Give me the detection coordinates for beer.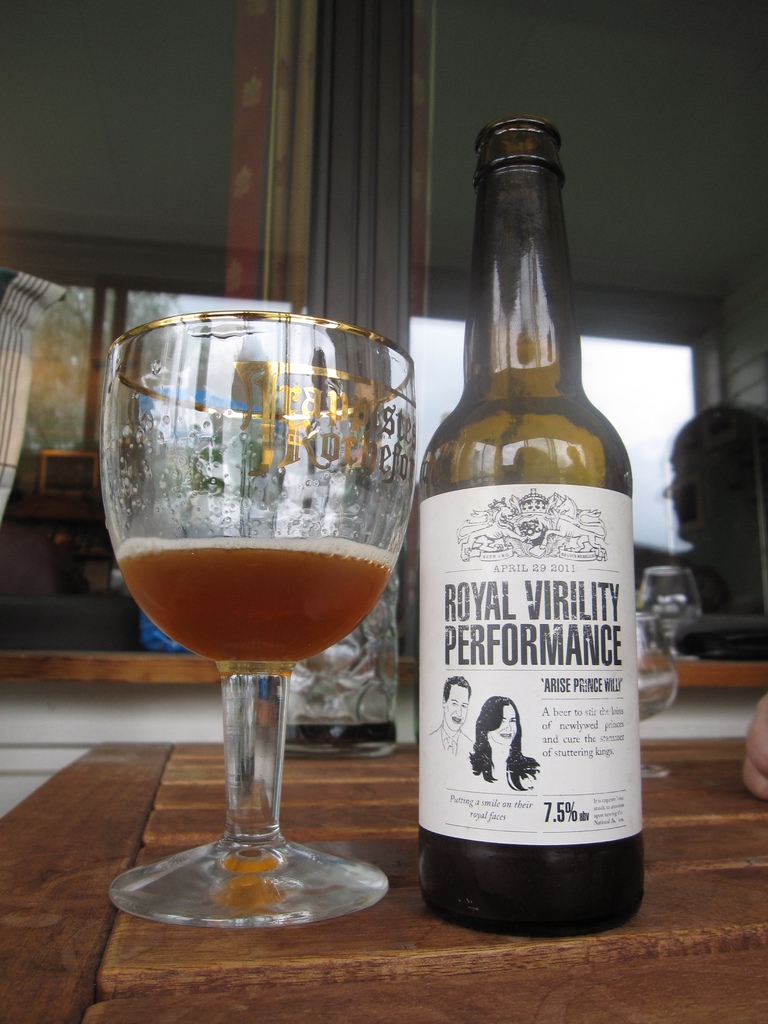
l=117, t=526, r=383, b=664.
